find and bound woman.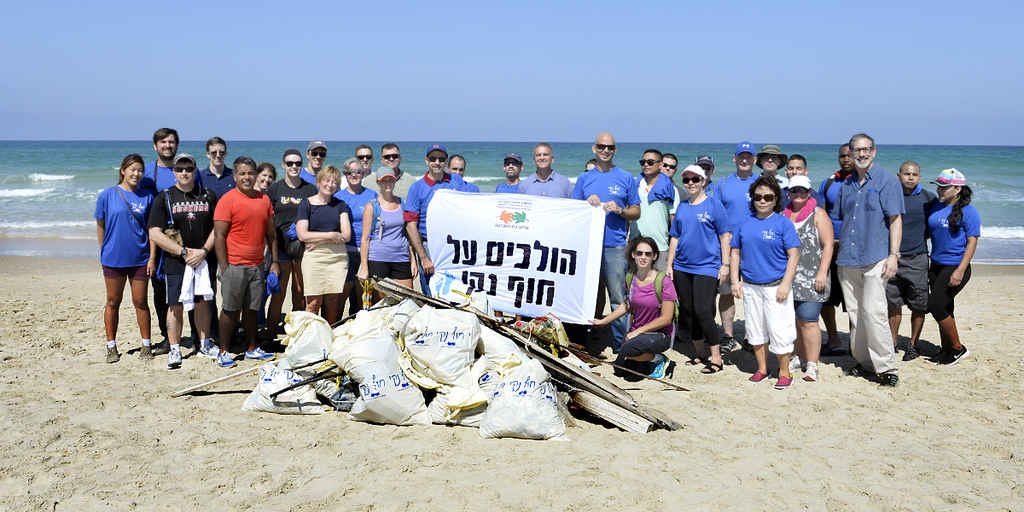
Bound: bbox=(253, 163, 279, 193).
